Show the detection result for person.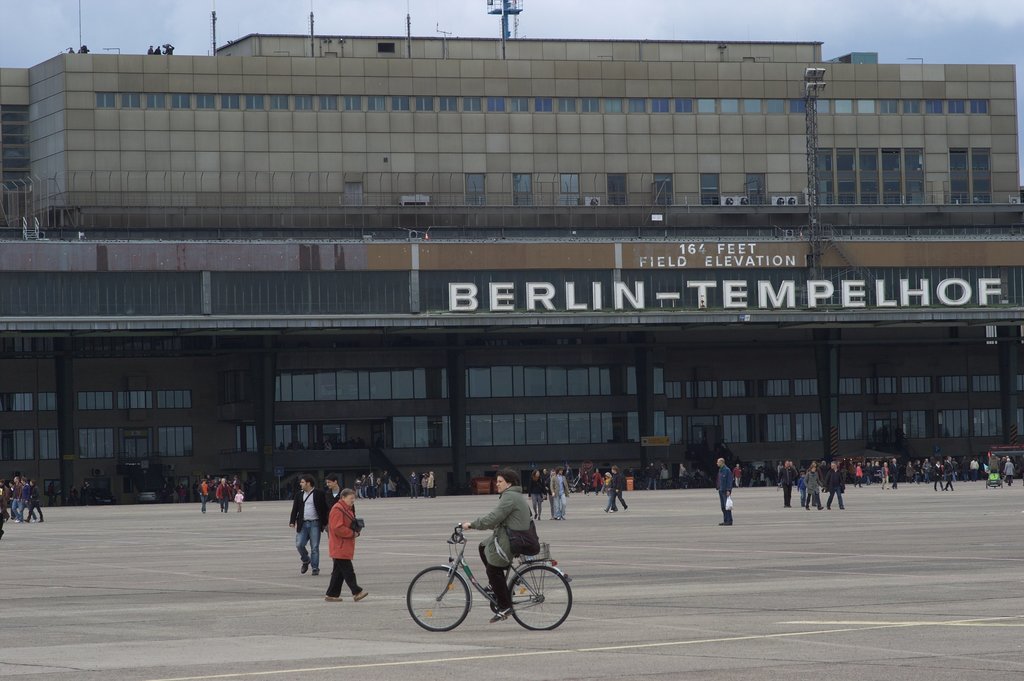
rect(214, 475, 231, 516).
